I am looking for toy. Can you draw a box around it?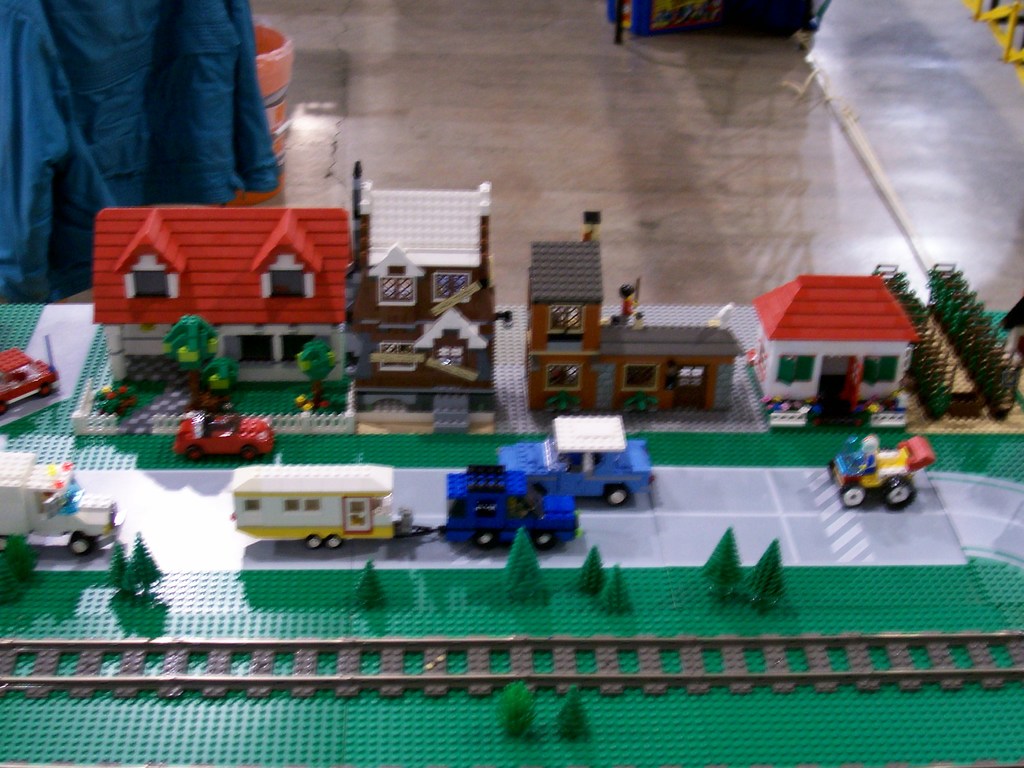
Sure, the bounding box is Rect(106, 535, 136, 607).
